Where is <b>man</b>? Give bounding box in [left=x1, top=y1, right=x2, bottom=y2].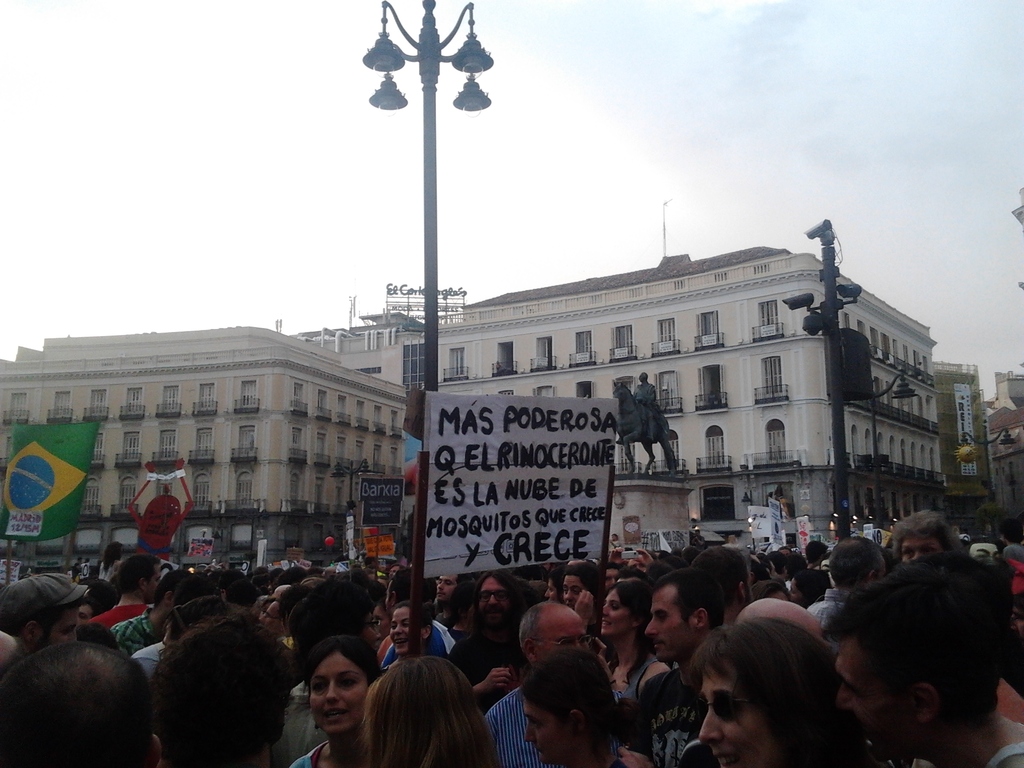
[left=93, top=552, right=156, bottom=641].
